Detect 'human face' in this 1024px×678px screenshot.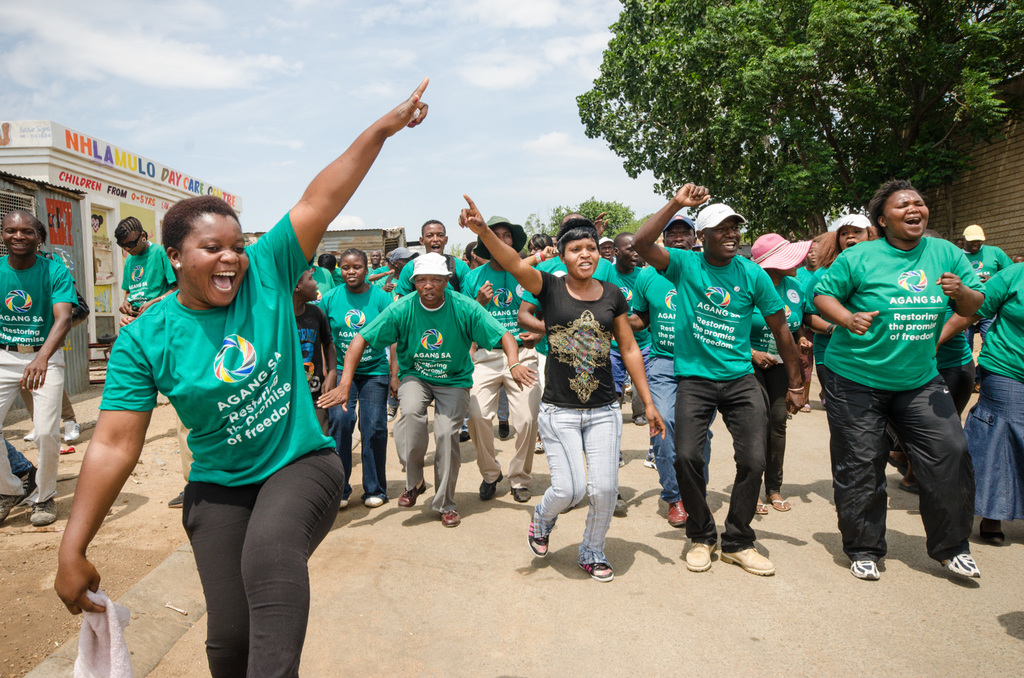
Detection: 886:190:929:243.
